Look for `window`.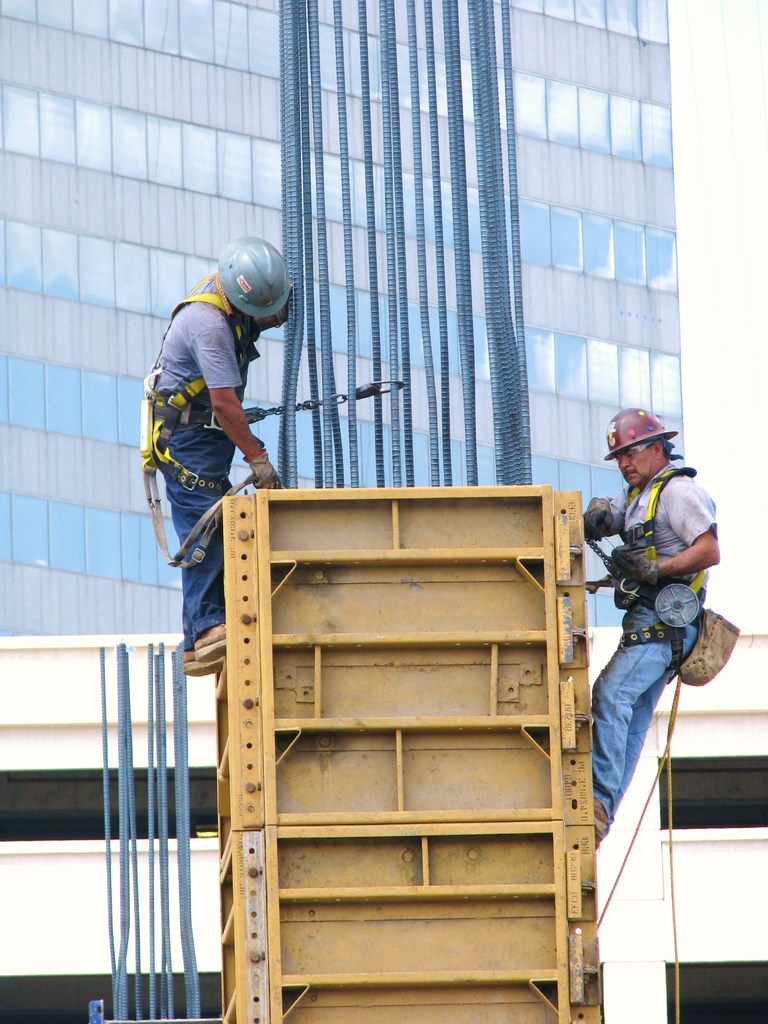
Found: locate(0, 489, 183, 593).
